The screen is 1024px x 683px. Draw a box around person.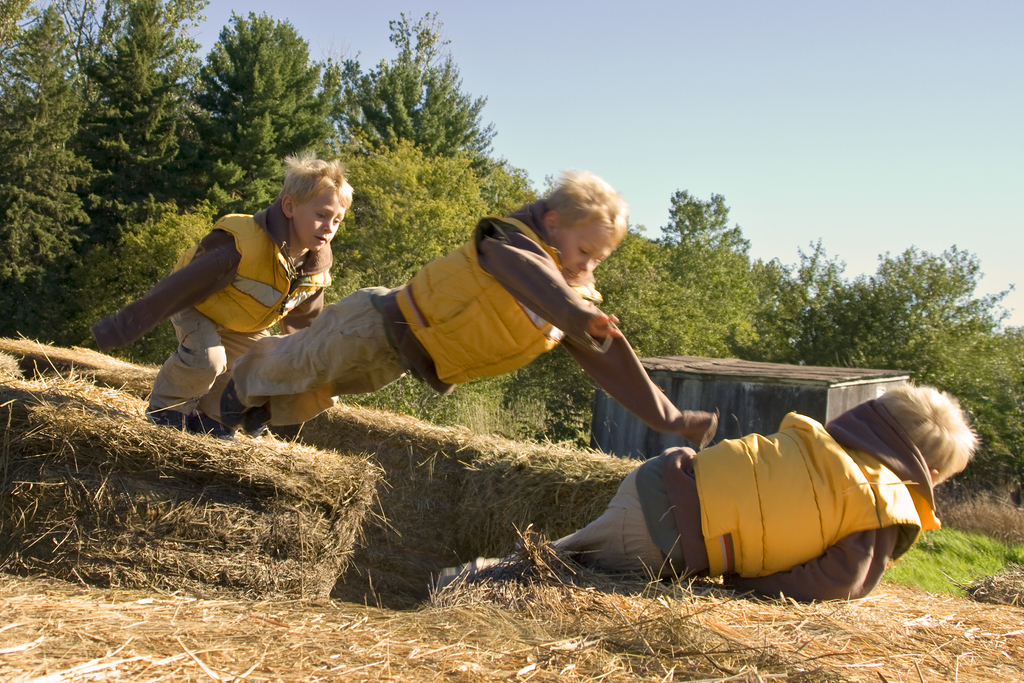
<bbox>436, 380, 980, 604</bbox>.
